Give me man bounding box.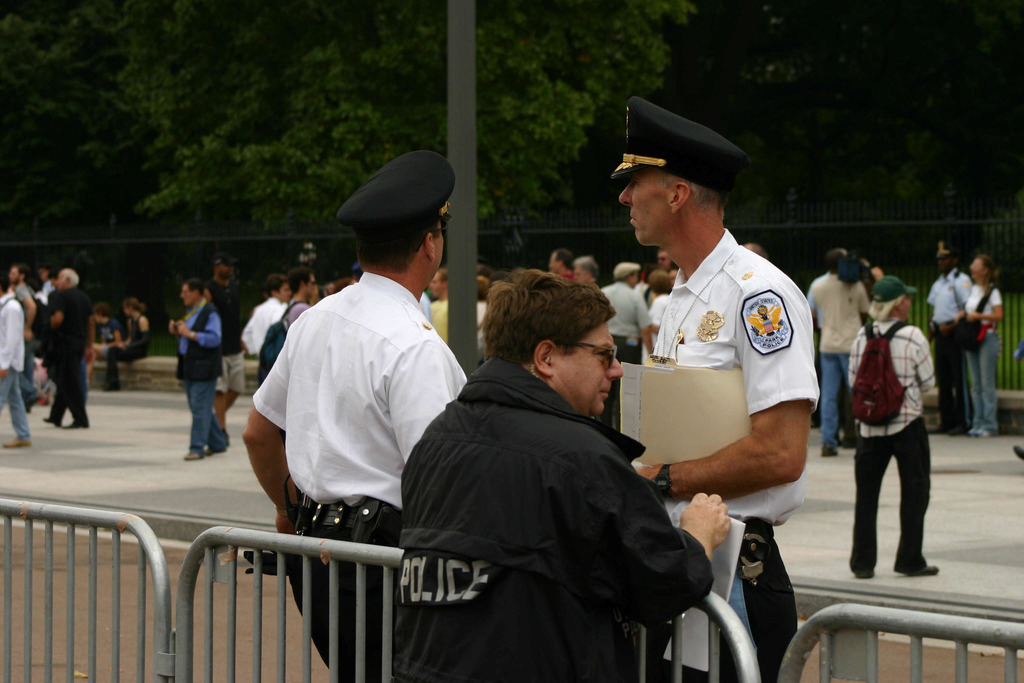
x1=551 y1=245 x2=579 y2=286.
